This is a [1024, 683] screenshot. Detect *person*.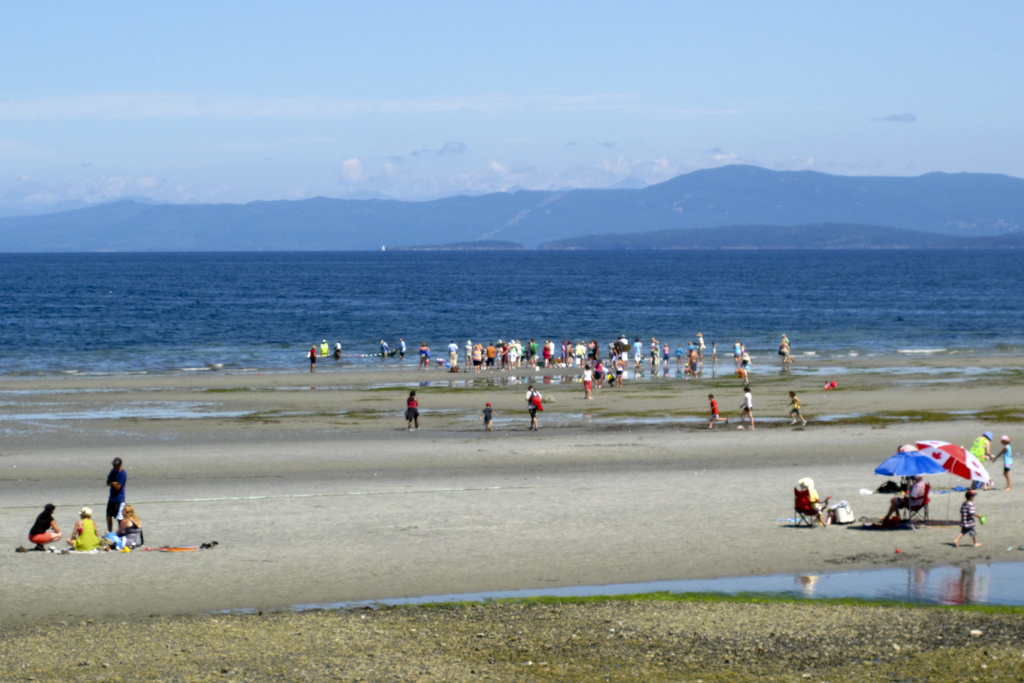
[left=701, top=399, right=719, bottom=432].
